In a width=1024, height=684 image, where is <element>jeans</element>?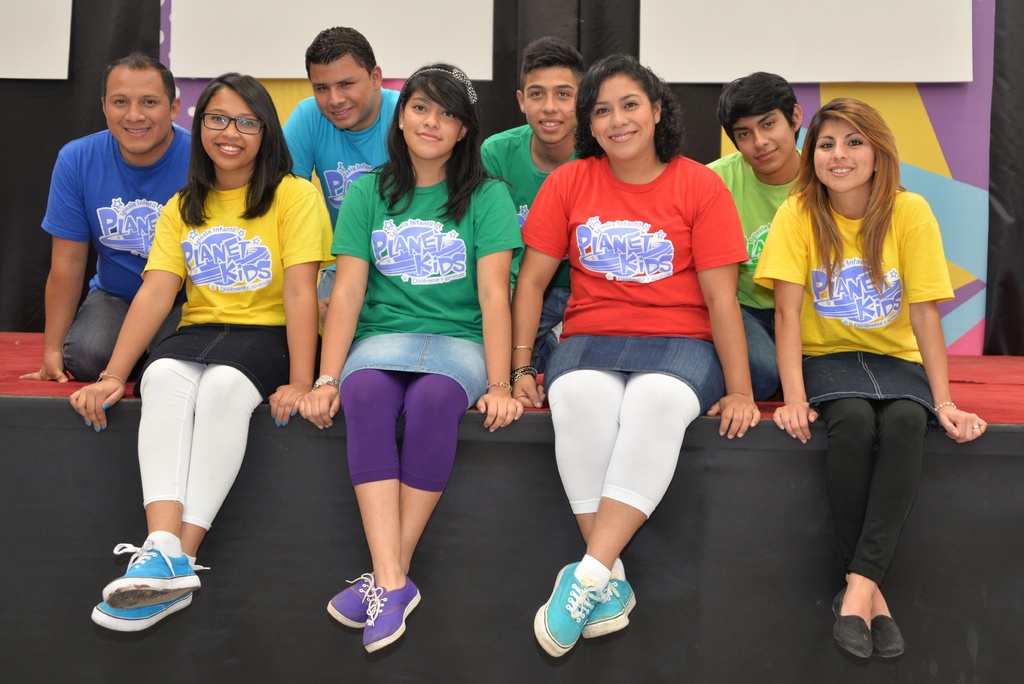
{"x1": 67, "y1": 278, "x2": 184, "y2": 385}.
